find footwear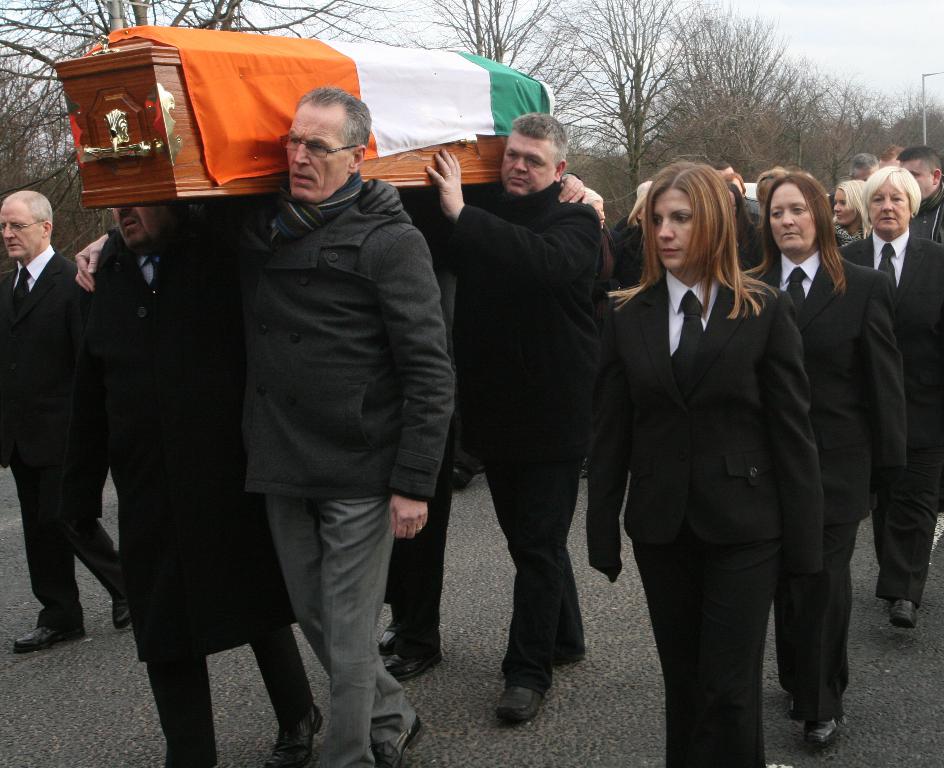
bbox=[9, 629, 81, 650]
